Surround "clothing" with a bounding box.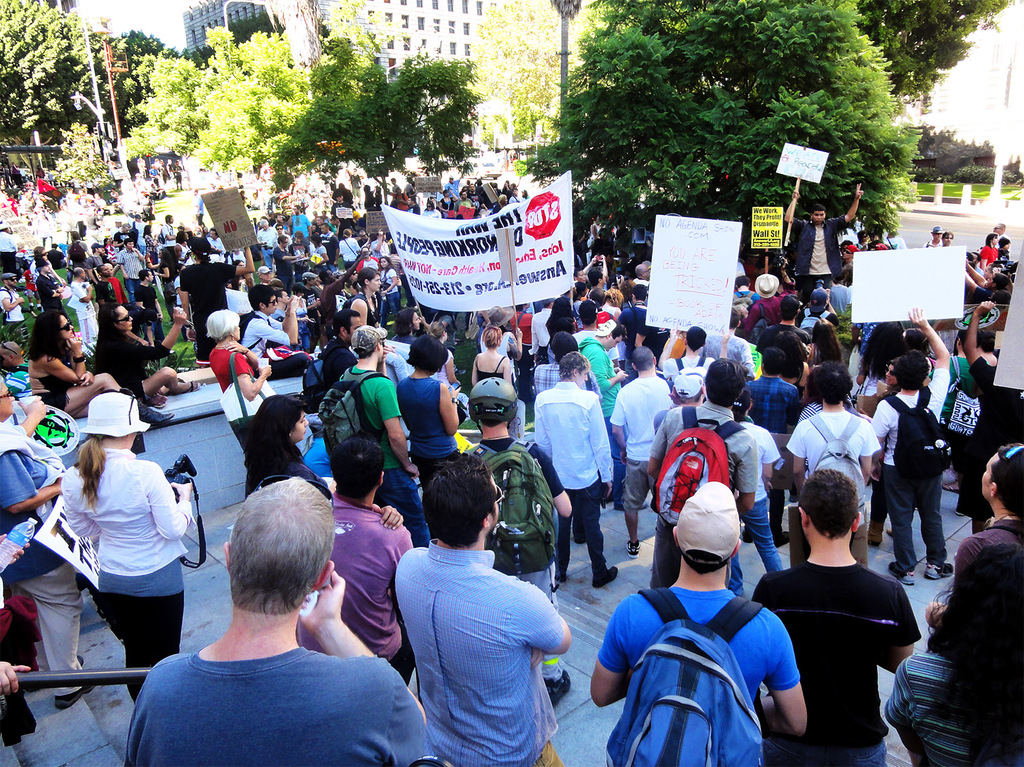
(98,332,163,396).
